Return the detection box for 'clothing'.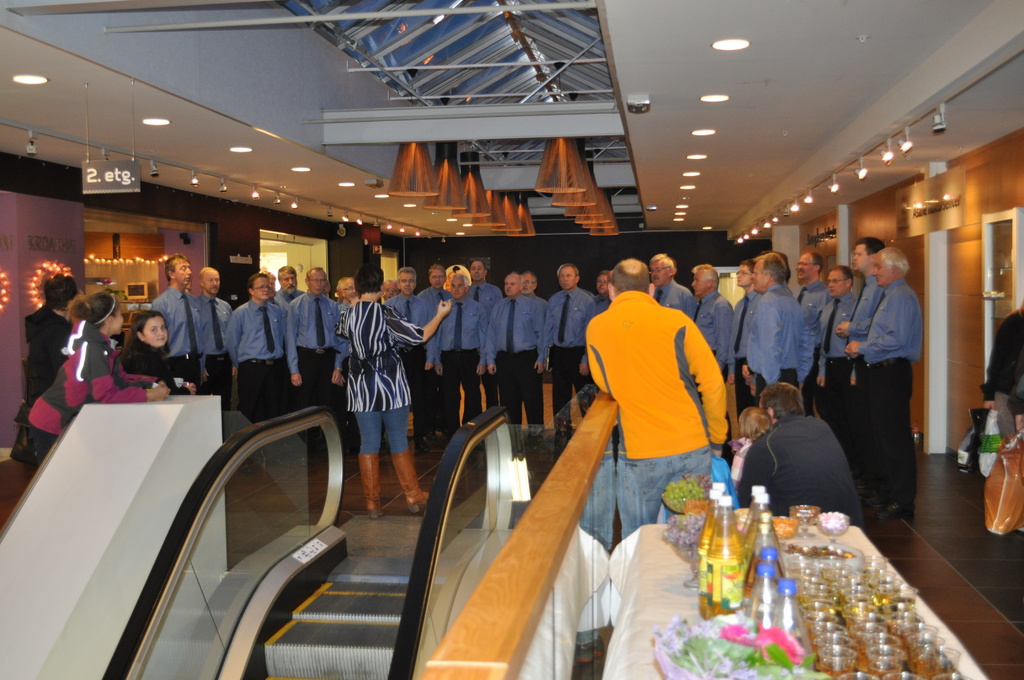
(21,305,72,407).
